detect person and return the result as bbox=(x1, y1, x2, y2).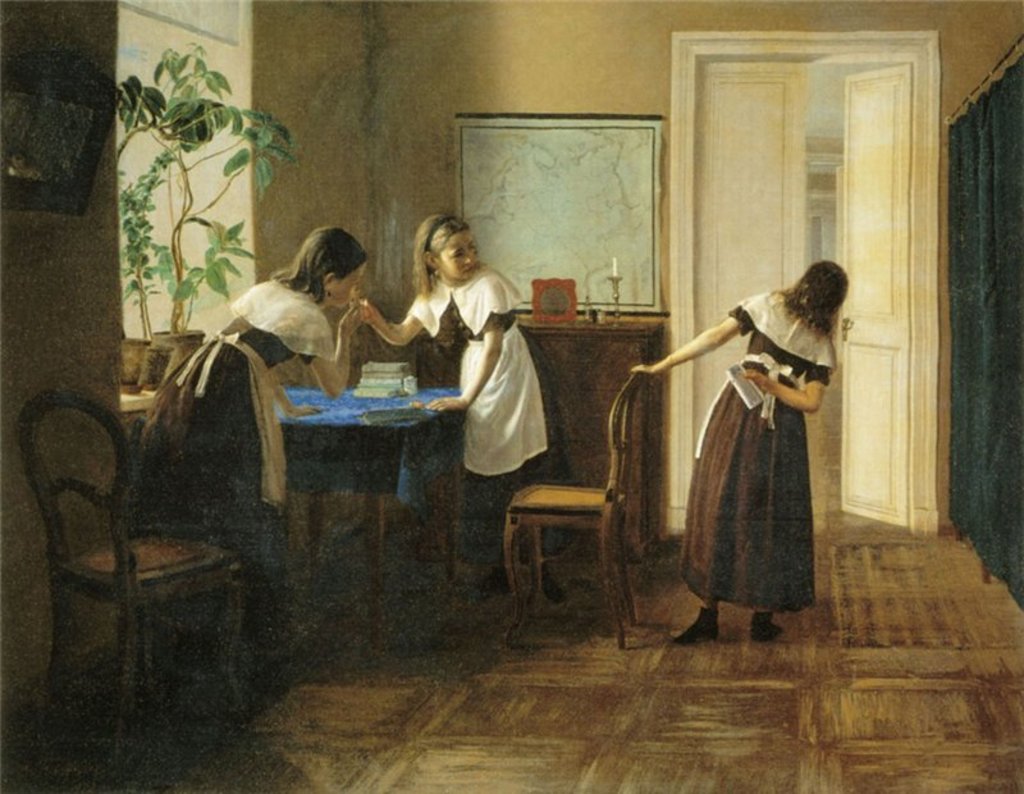
bbox=(355, 207, 562, 610).
